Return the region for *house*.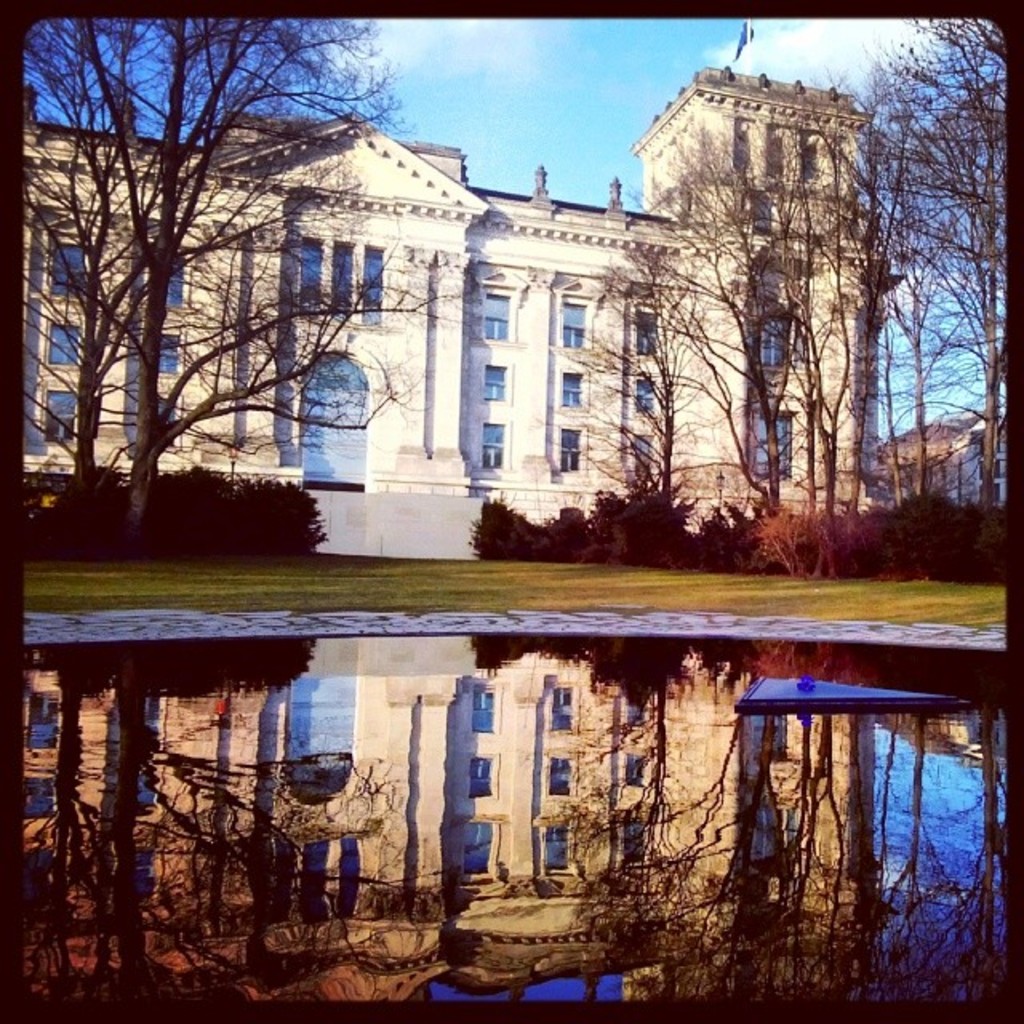
BBox(6, 53, 917, 568).
